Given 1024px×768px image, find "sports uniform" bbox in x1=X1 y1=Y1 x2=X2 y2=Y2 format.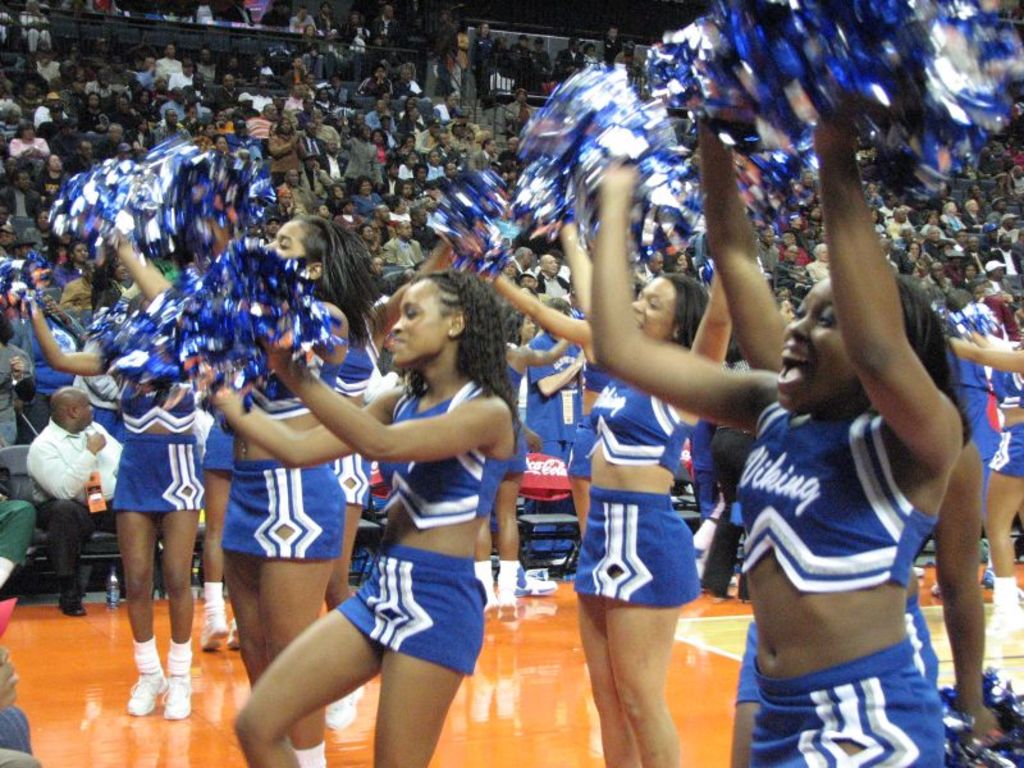
x1=209 y1=416 x2=241 y2=467.
